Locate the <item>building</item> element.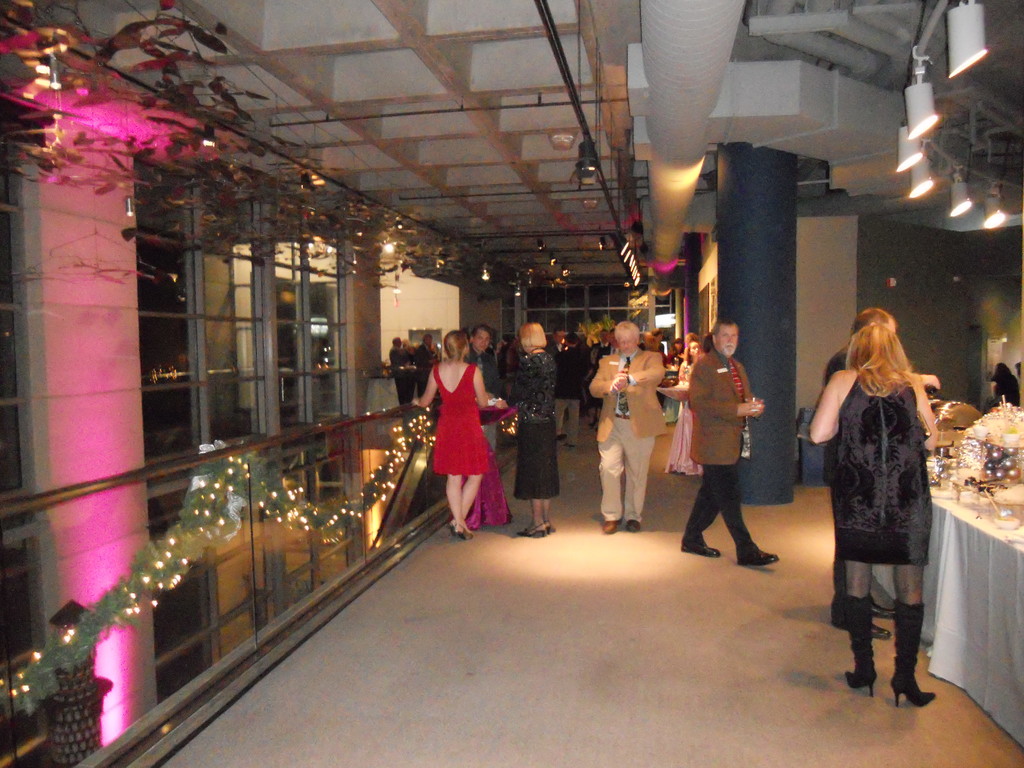
Element bbox: select_region(0, 0, 1023, 767).
